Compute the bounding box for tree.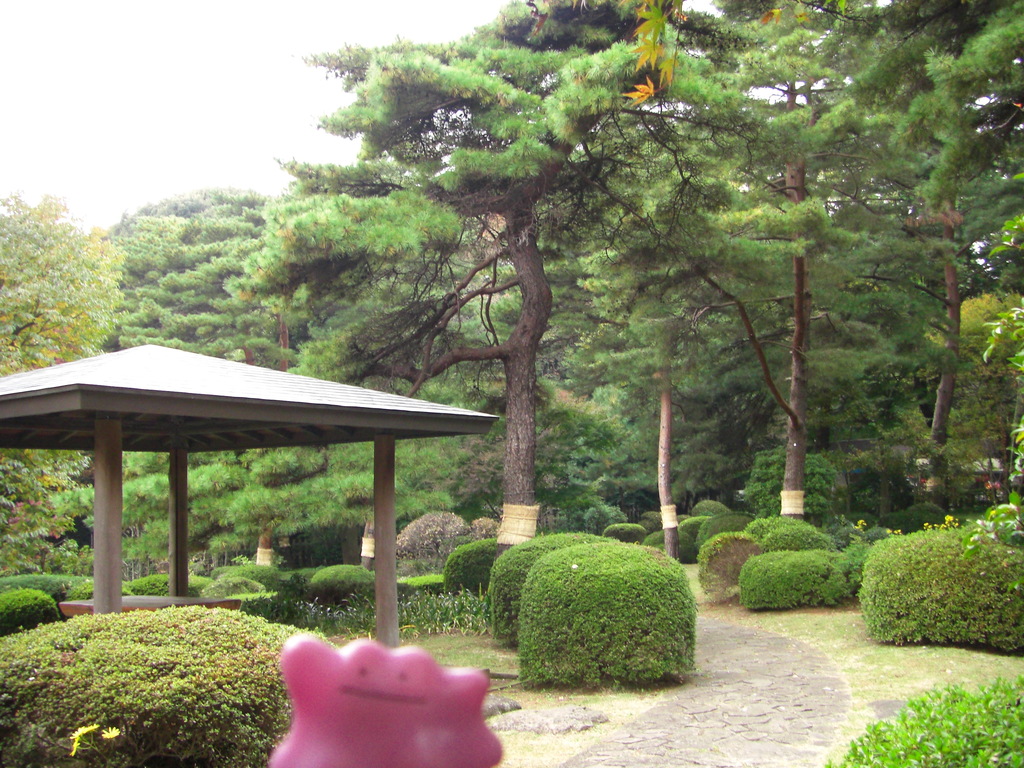
(left=91, top=181, right=318, bottom=558).
